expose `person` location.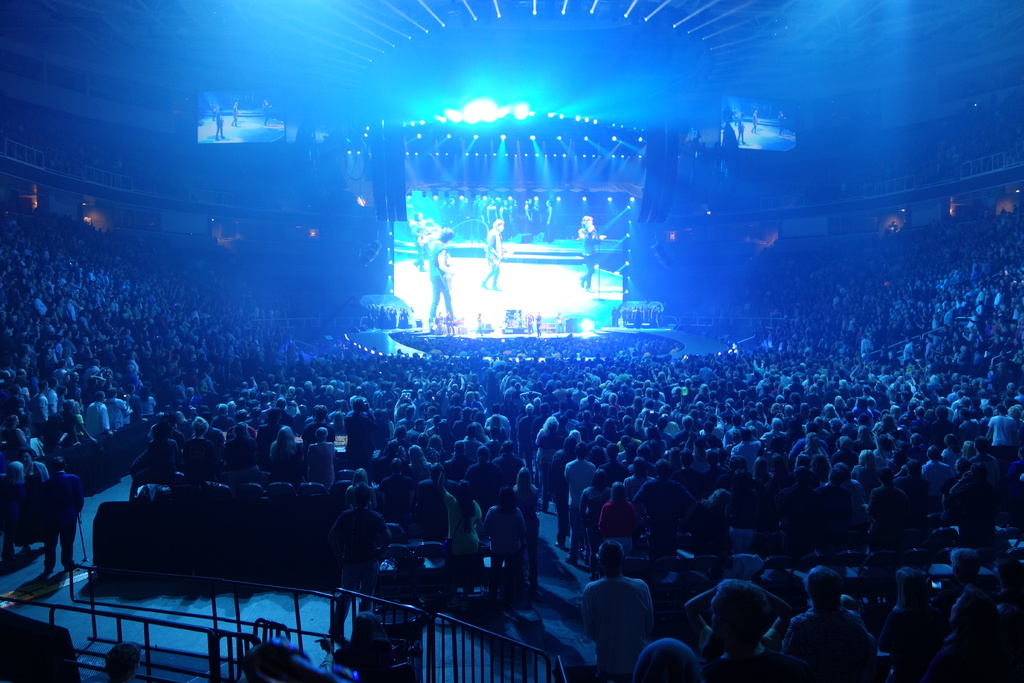
Exposed at 481/220/510/292.
